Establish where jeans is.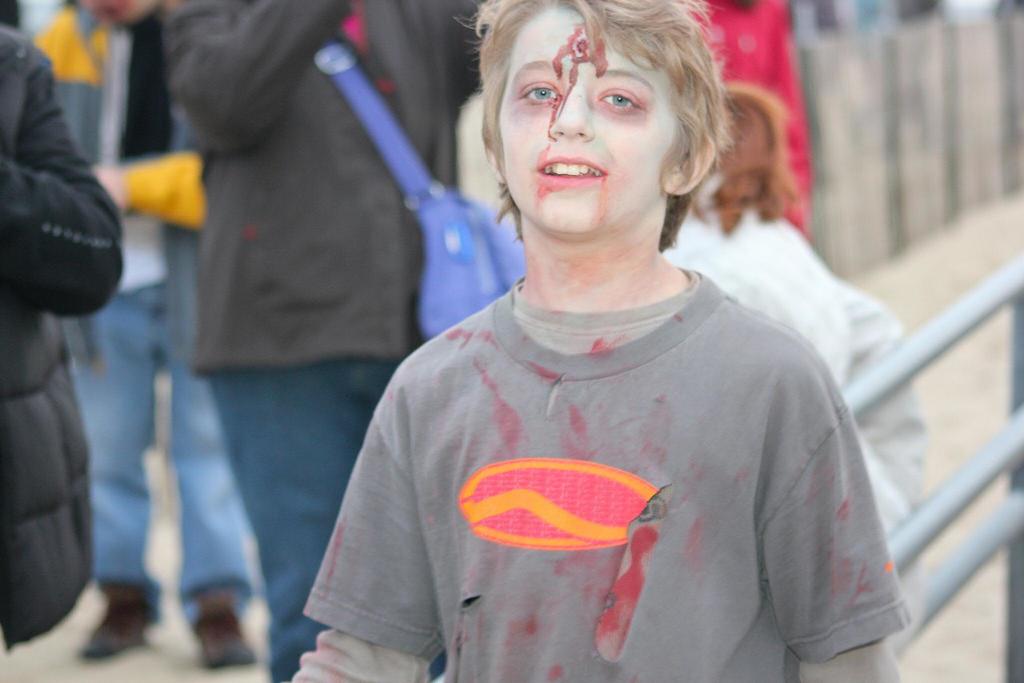
Established at <box>212,358,451,680</box>.
